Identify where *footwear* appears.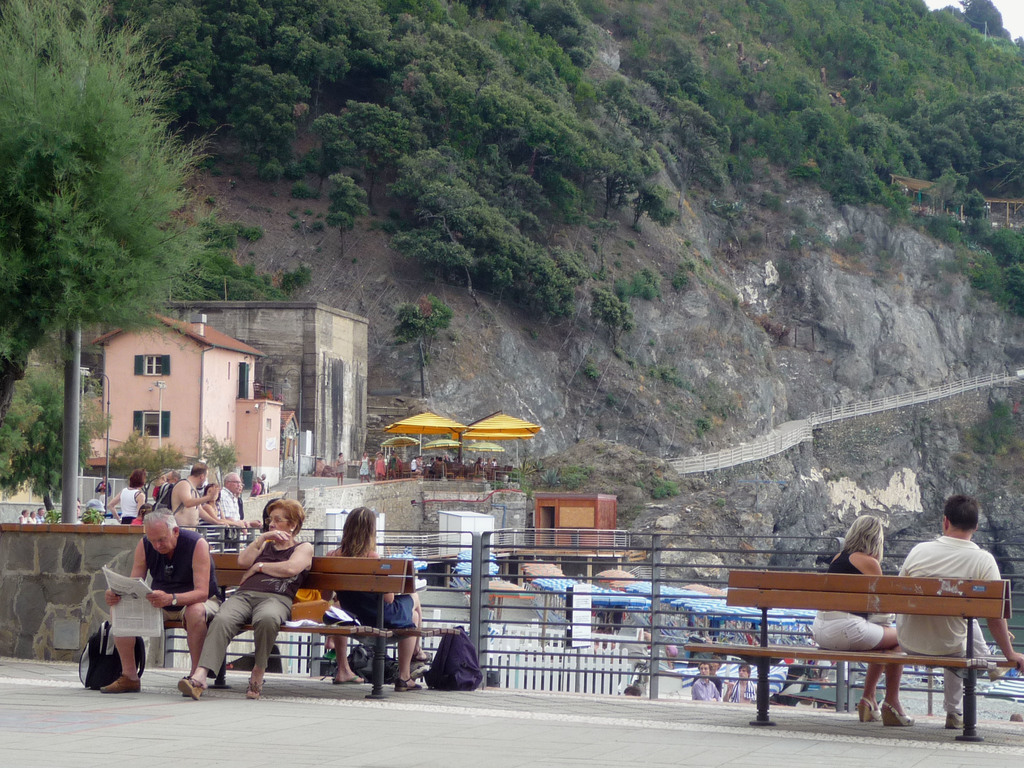
Appears at locate(175, 673, 208, 700).
